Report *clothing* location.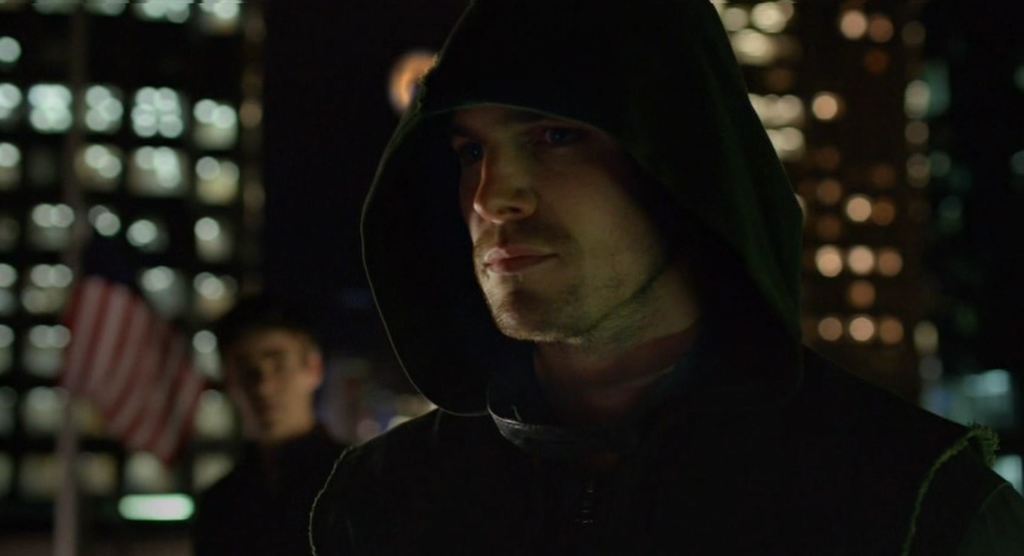
Report: 310/0/1023/555.
